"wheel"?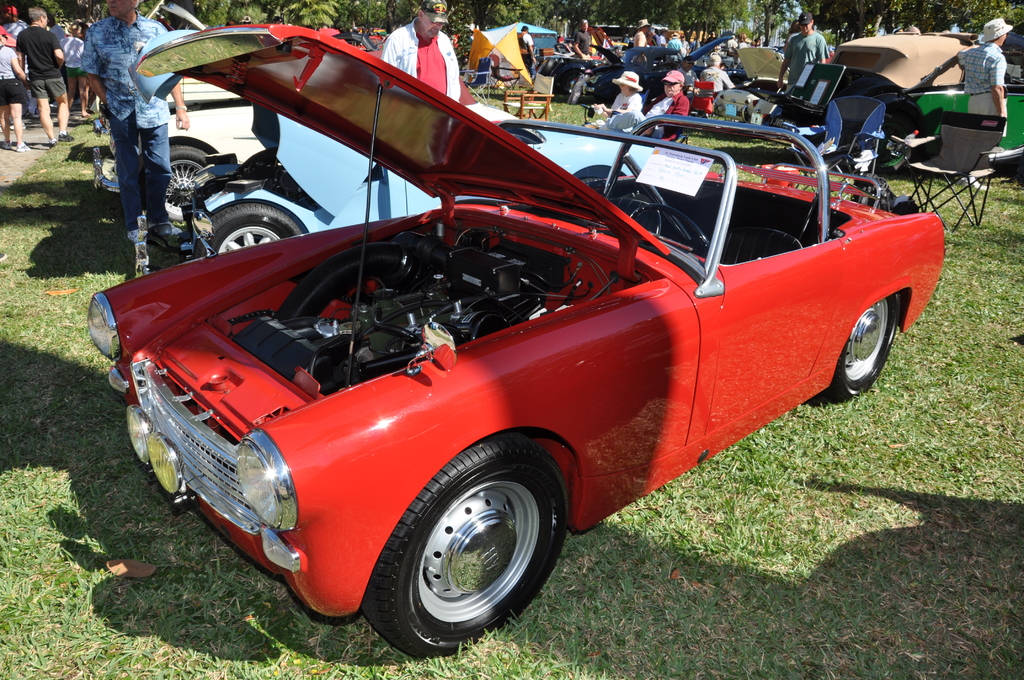
box(191, 202, 312, 262)
